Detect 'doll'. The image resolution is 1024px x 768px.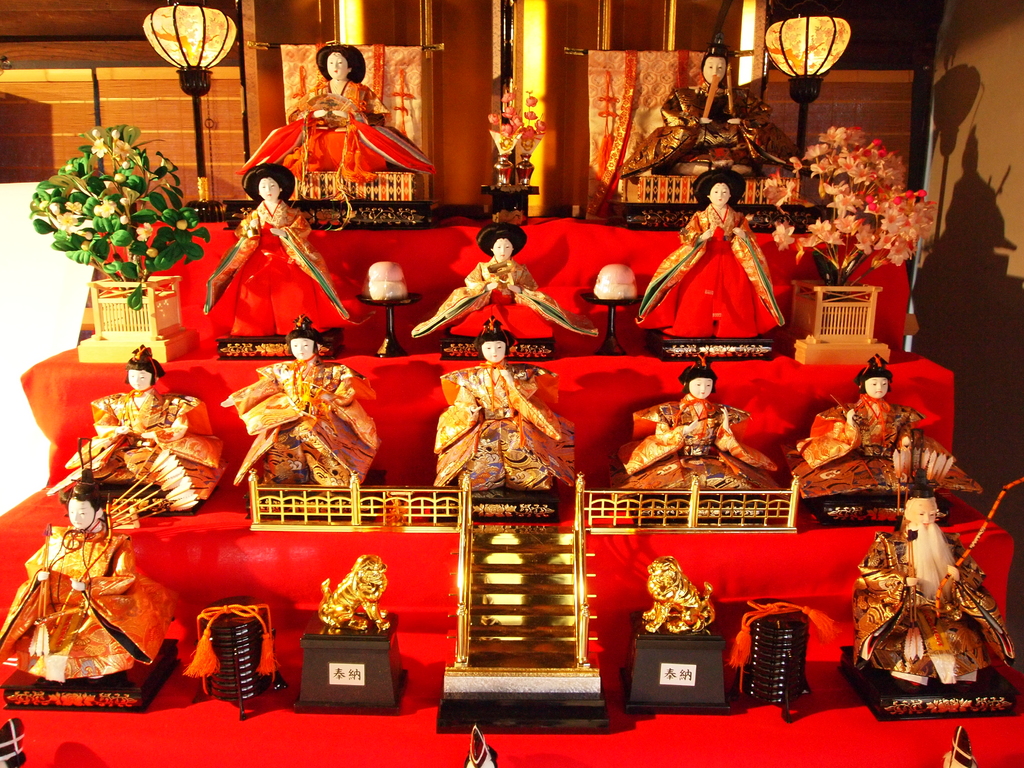
(x1=231, y1=322, x2=374, y2=494).
